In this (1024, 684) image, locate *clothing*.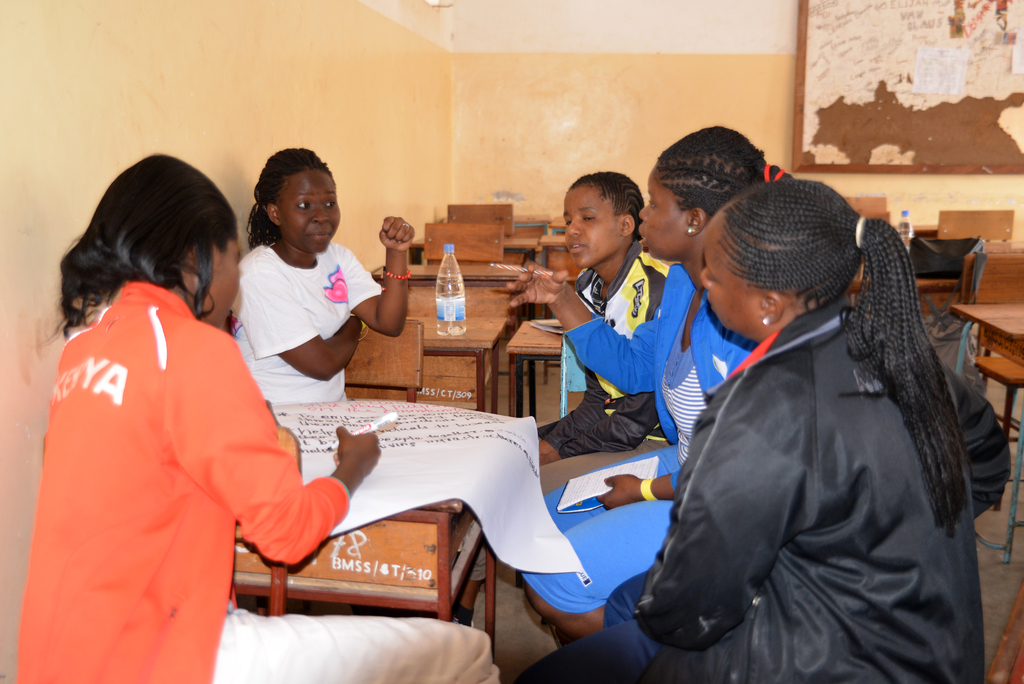
Bounding box: (535, 250, 676, 452).
